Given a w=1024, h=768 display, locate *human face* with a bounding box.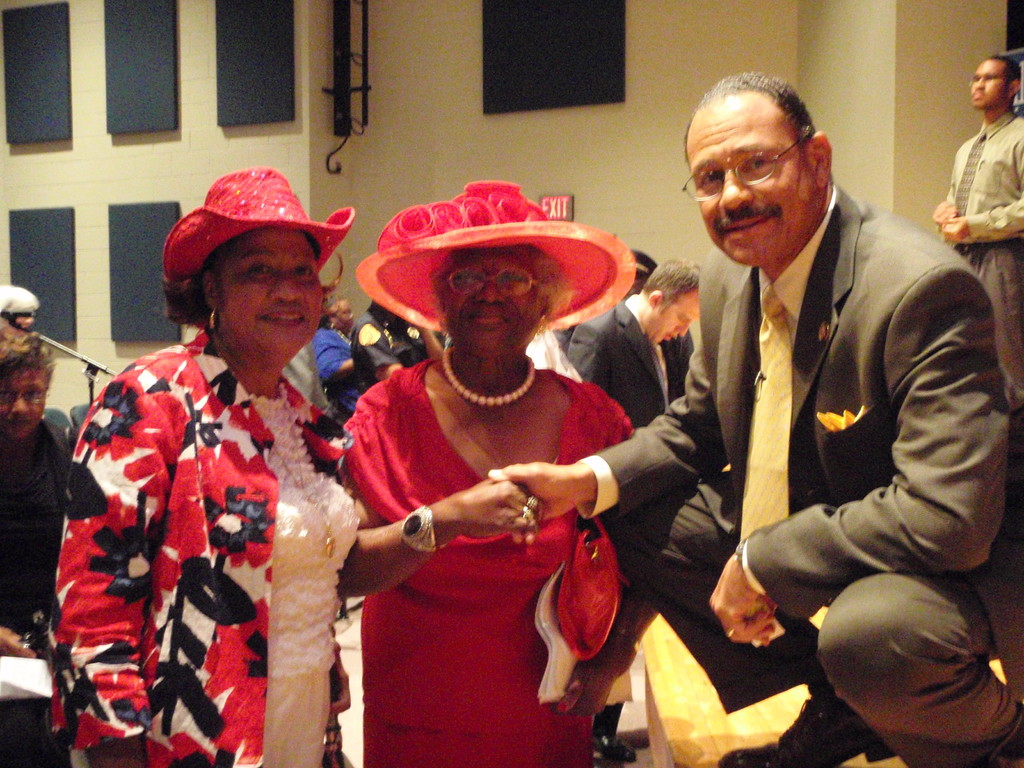
Located: box=[652, 292, 701, 351].
